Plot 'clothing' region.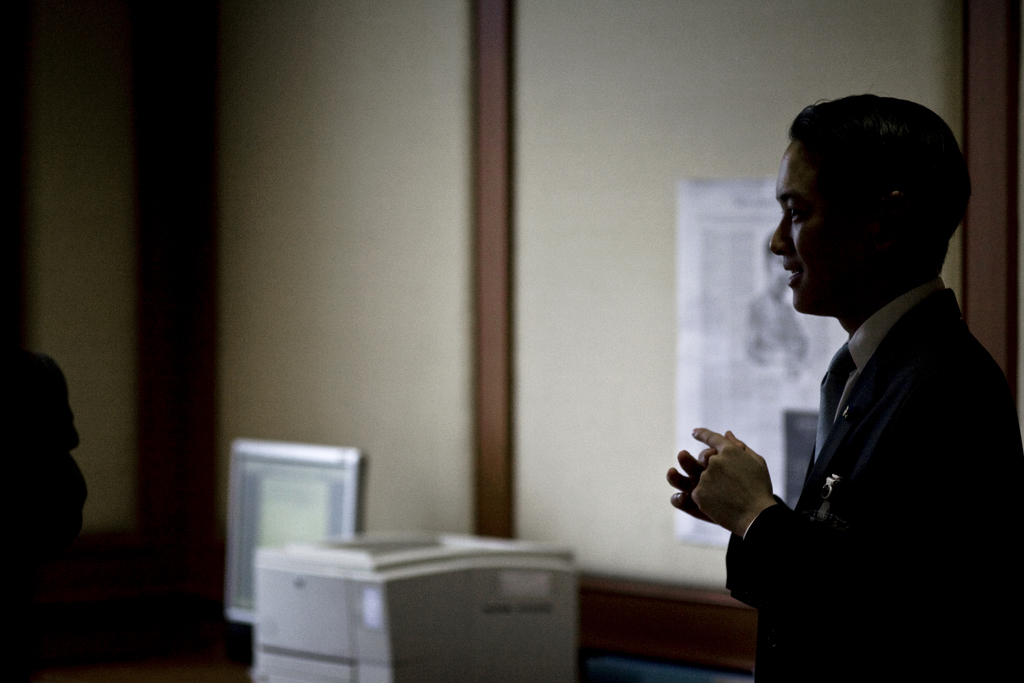
Plotted at 744/286/808/370.
